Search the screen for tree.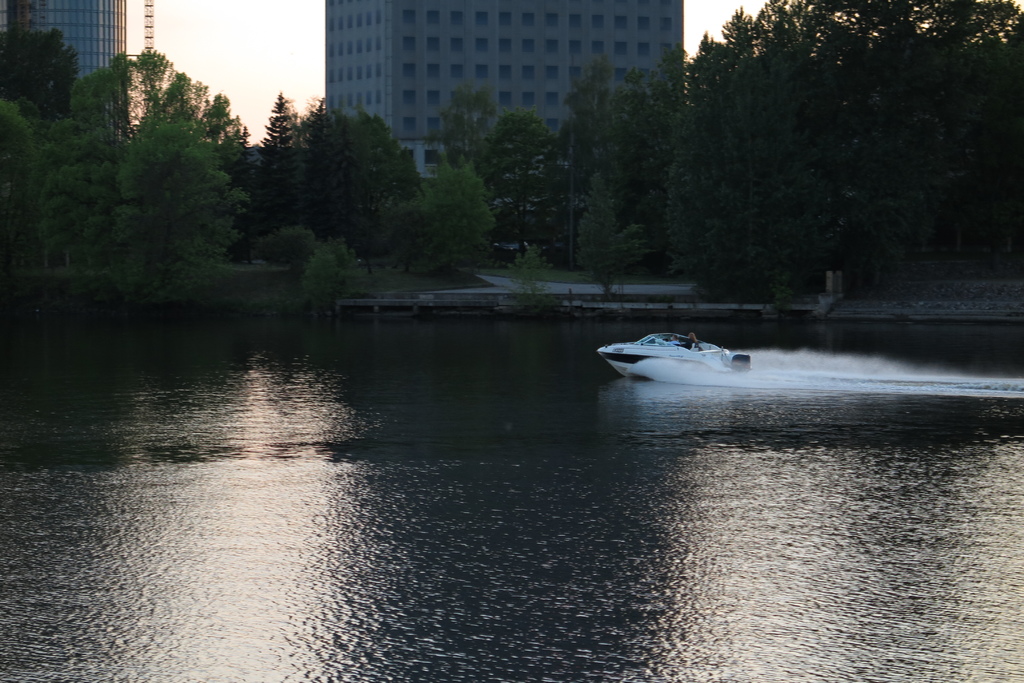
Found at crop(395, 157, 489, 269).
